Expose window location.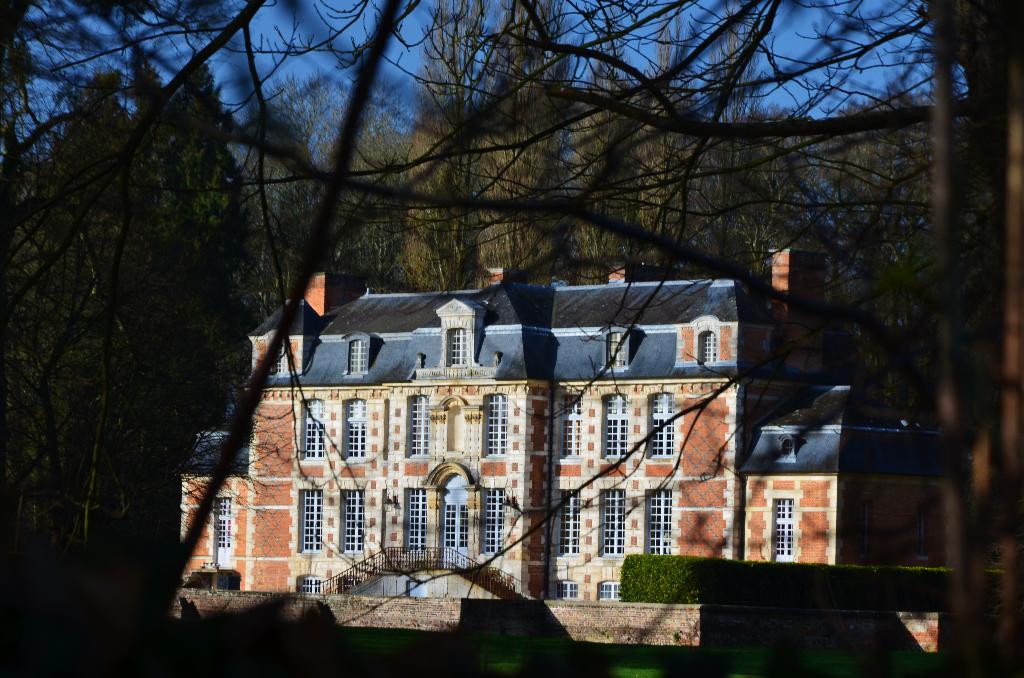
Exposed at 552,394,585,458.
